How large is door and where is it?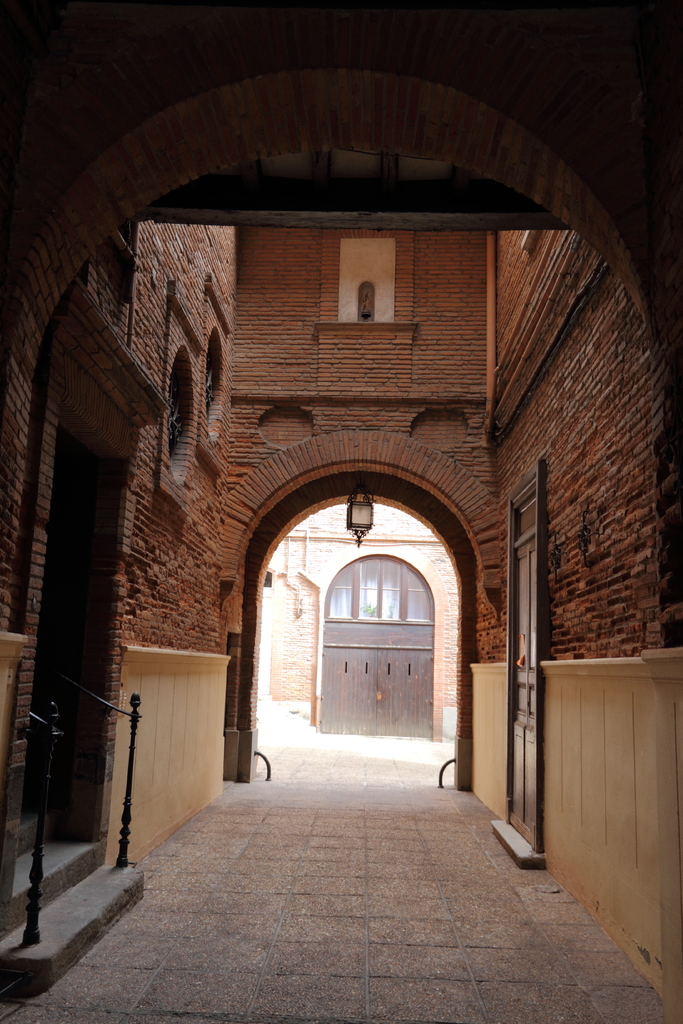
Bounding box: bbox(307, 543, 448, 749).
